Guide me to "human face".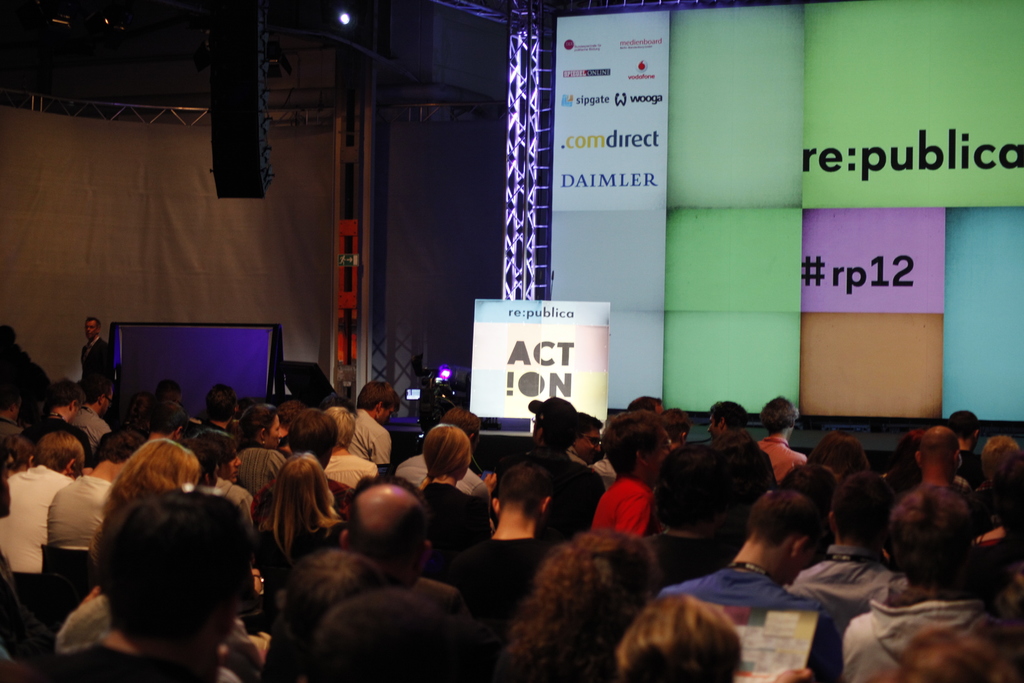
Guidance: <bbox>375, 406, 392, 425</bbox>.
